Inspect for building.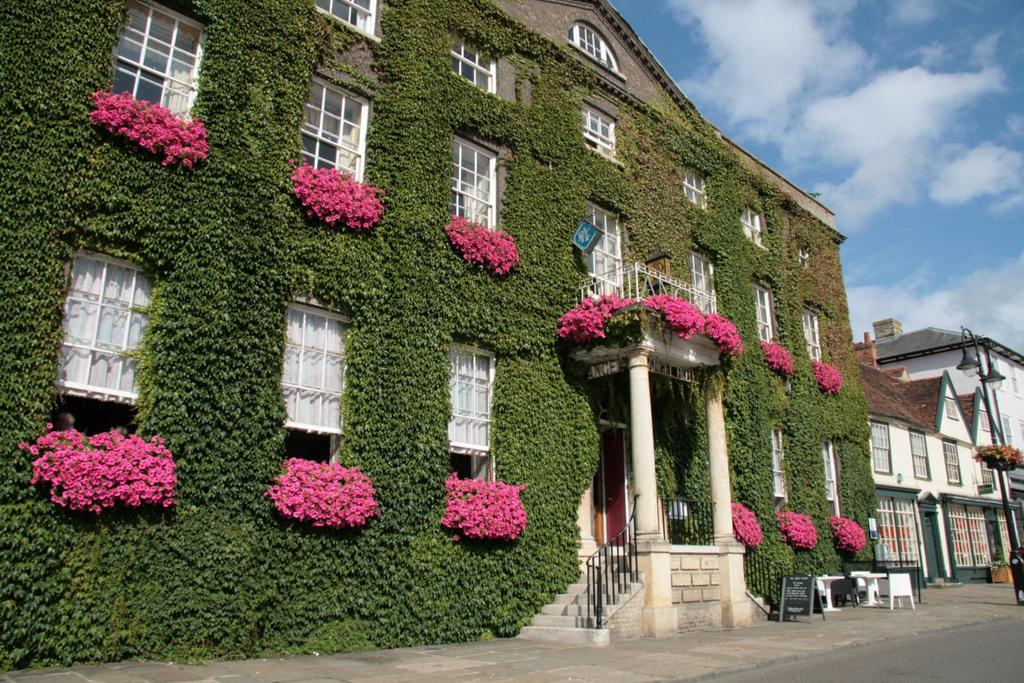
Inspection: x1=863 y1=332 x2=1009 y2=590.
